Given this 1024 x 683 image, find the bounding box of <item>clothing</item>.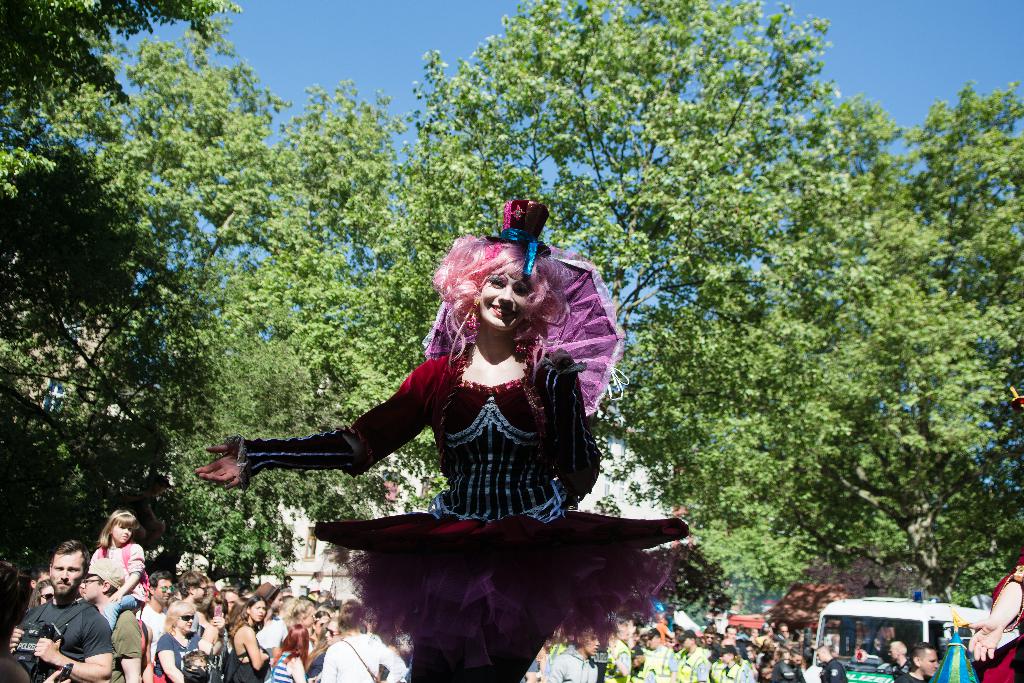
[313,633,404,682].
